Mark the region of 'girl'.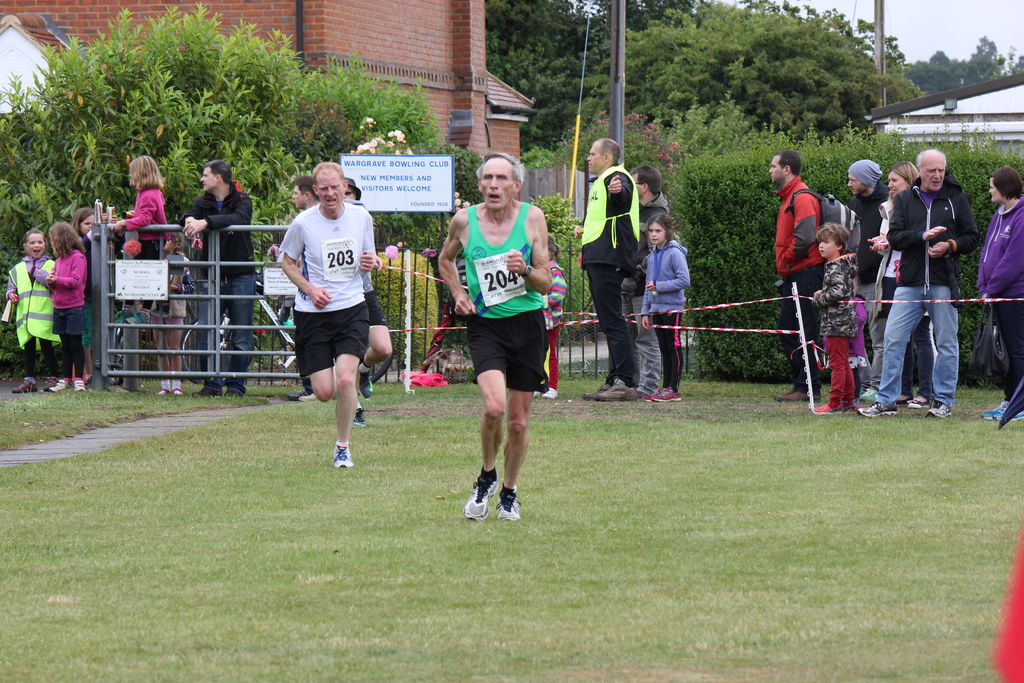
Region: [x1=36, y1=222, x2=89, y2=391].
